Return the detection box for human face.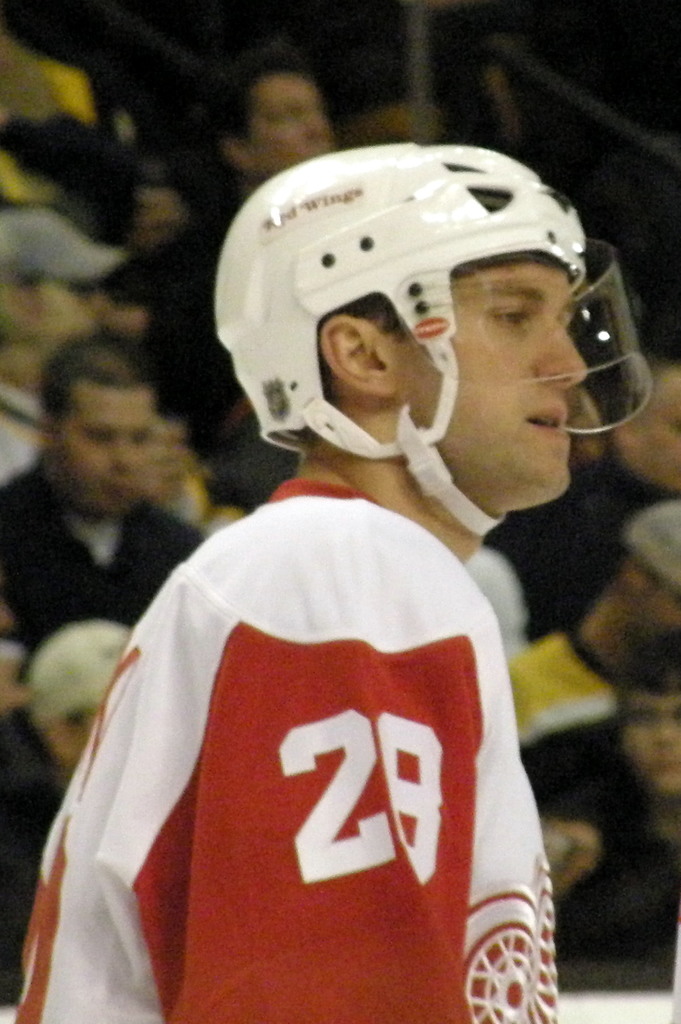
locate(42, 273, 112, 335).
